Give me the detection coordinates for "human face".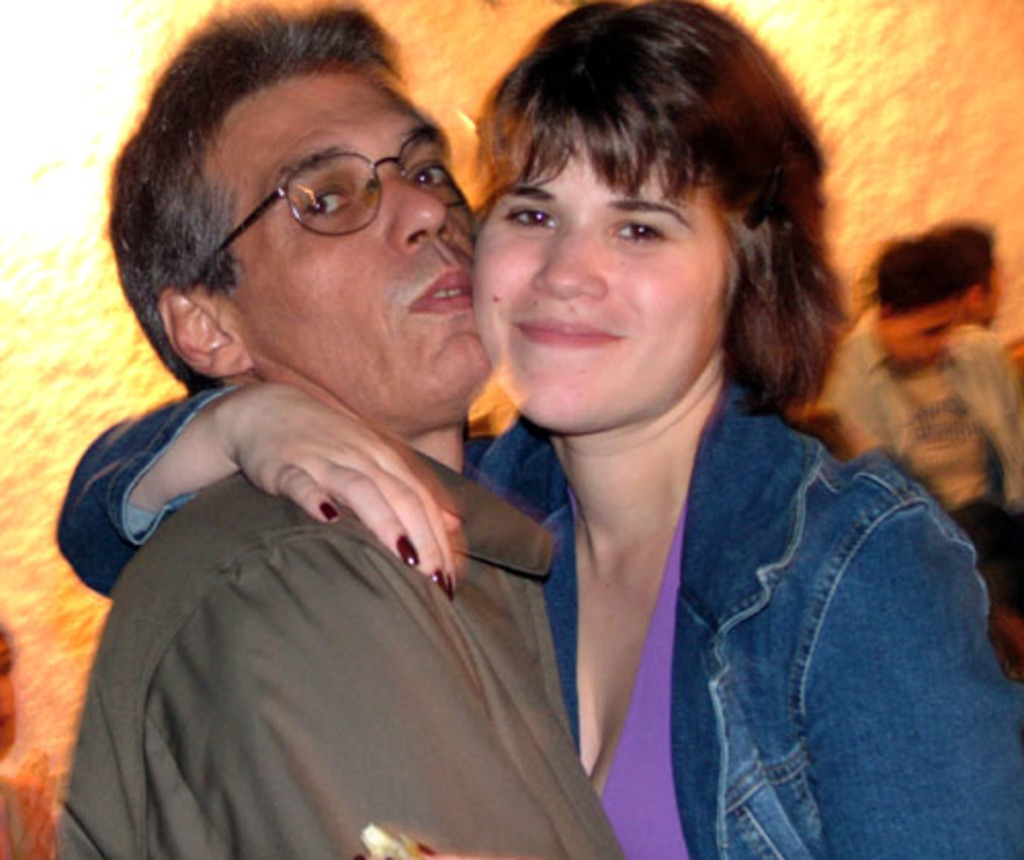
x1=471 y1=129 x2=733 y2=426.
